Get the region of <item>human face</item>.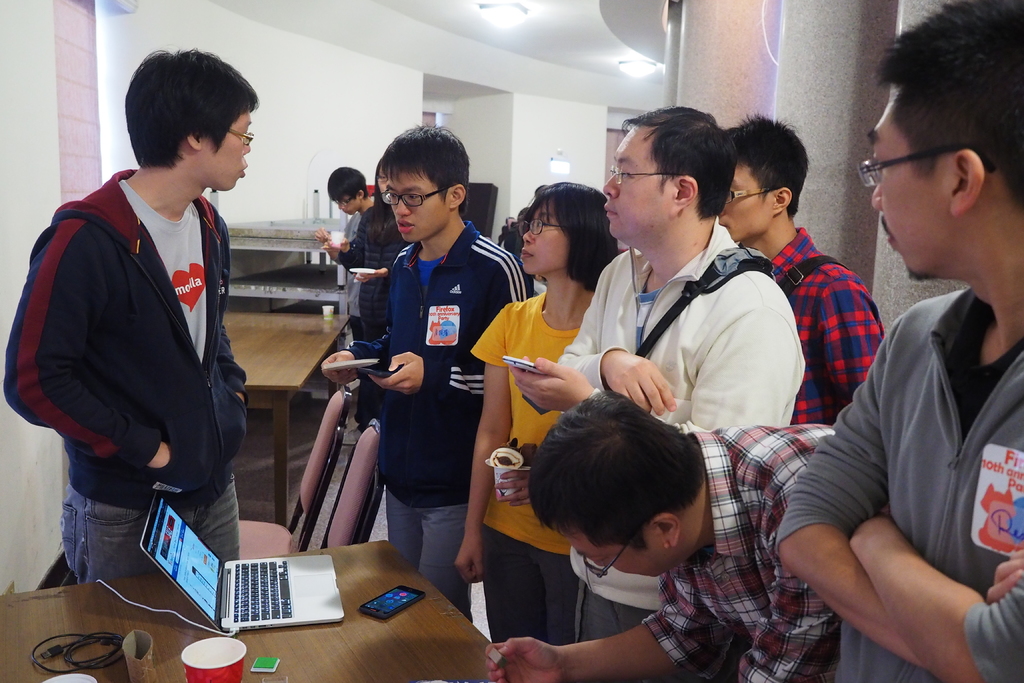
Rect(719, 168, 769, 241).
